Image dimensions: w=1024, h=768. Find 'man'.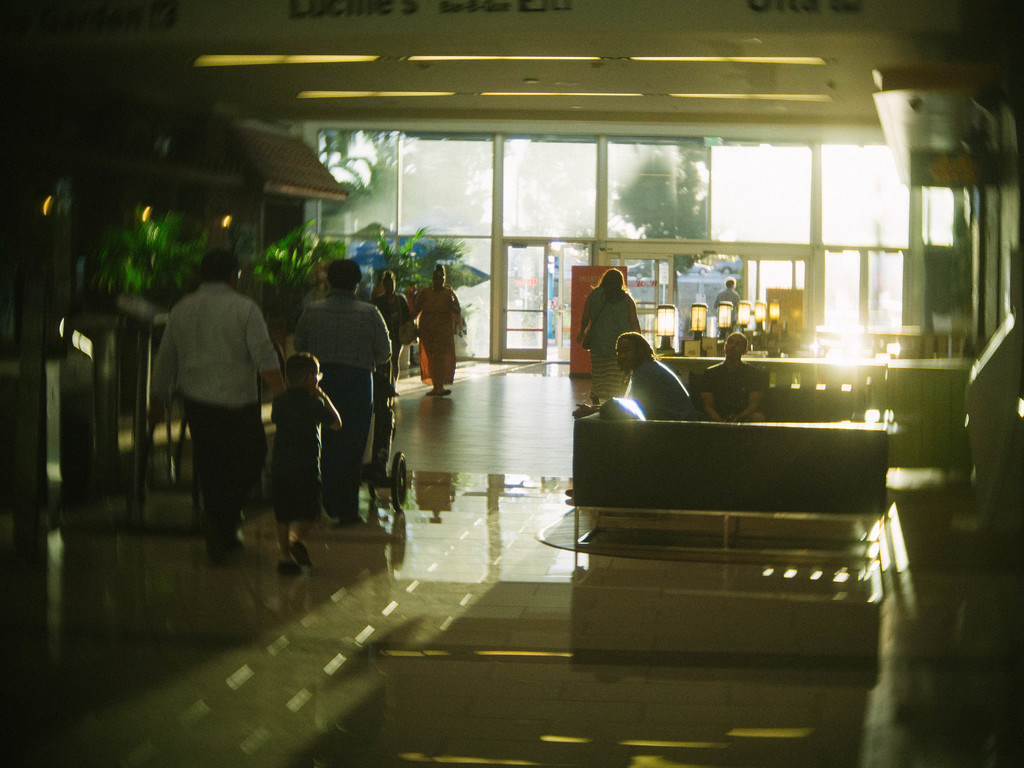
(left=712, top=273, right=742, bottom=324).
